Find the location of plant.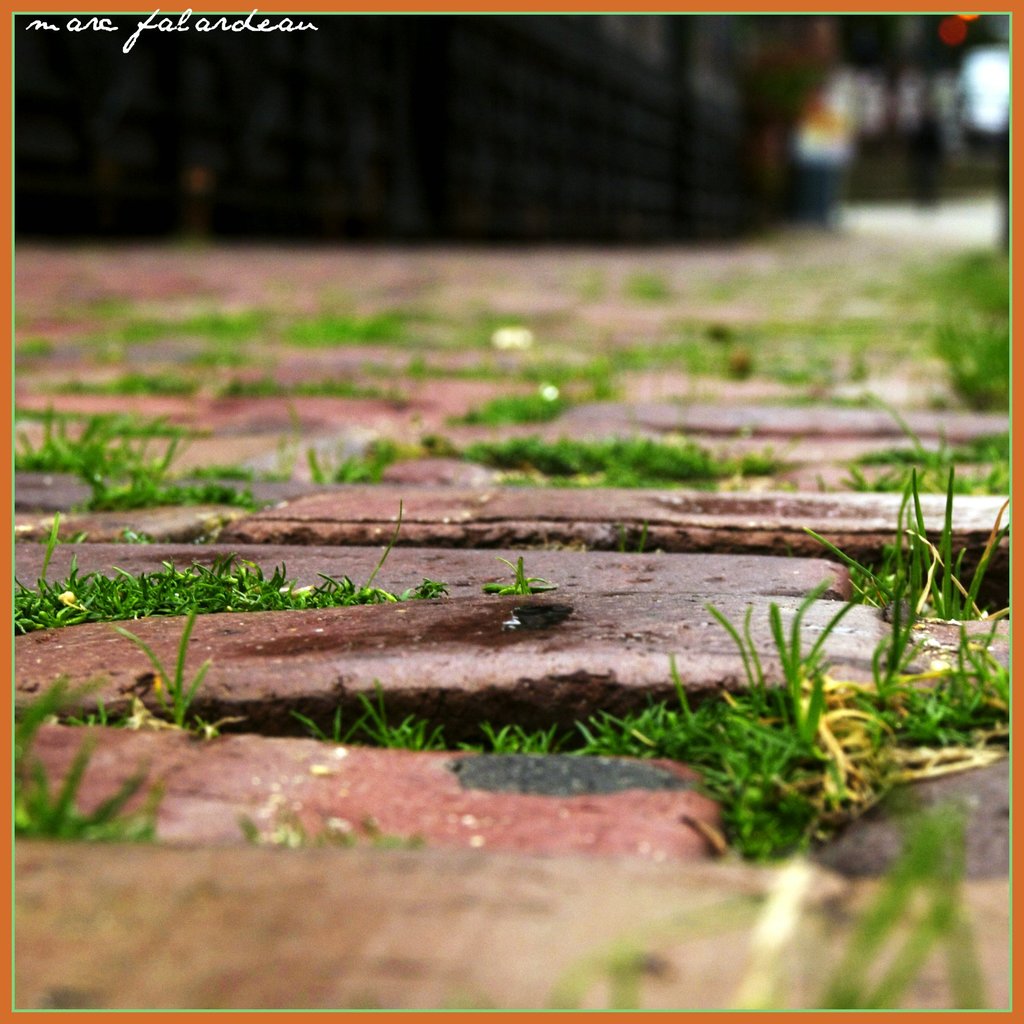
Location: bbox=[287, 669, 364, 741].
